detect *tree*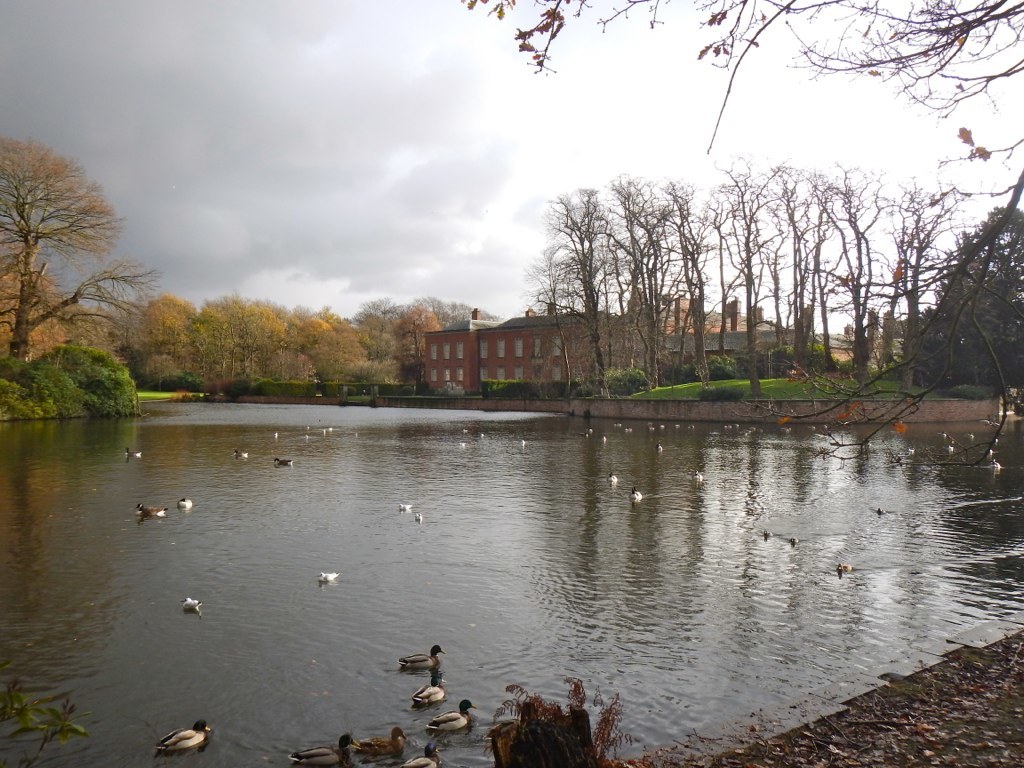
(668, 175, 709, 369)
